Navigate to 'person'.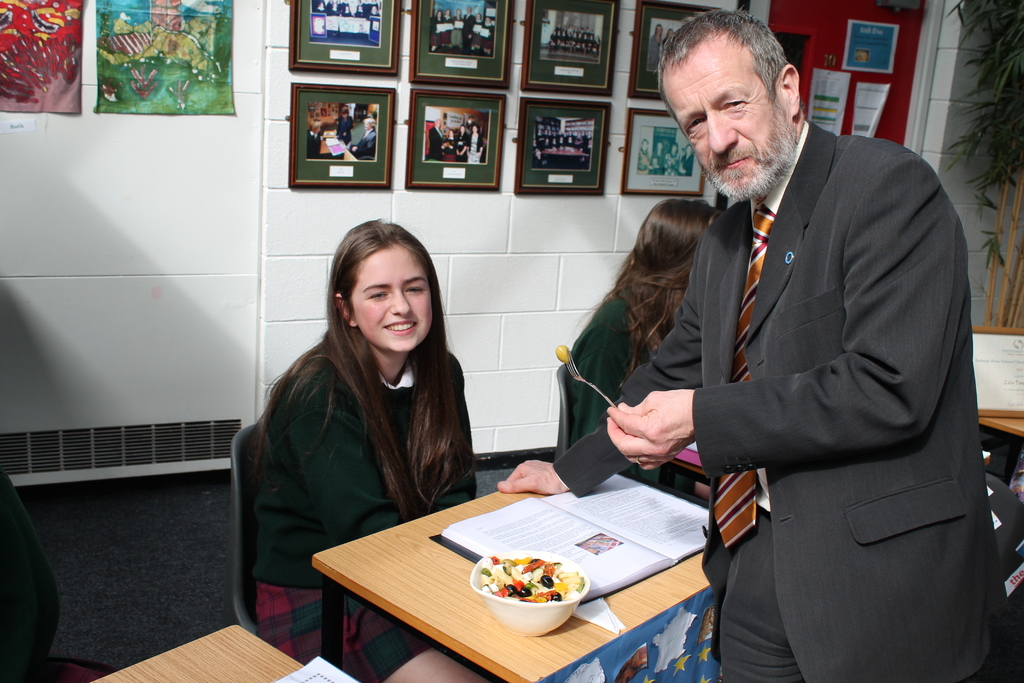
Navigation target: box(252, 215, 495, 682).
